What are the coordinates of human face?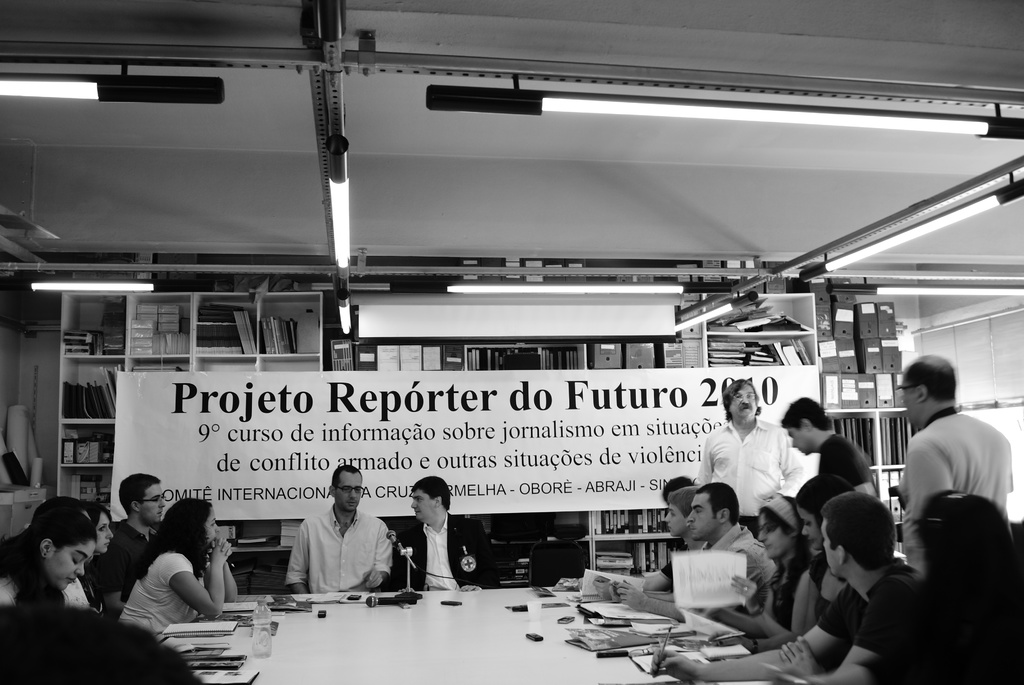
pyautogui.locateOnScreen(752, 510, 792, 559).
